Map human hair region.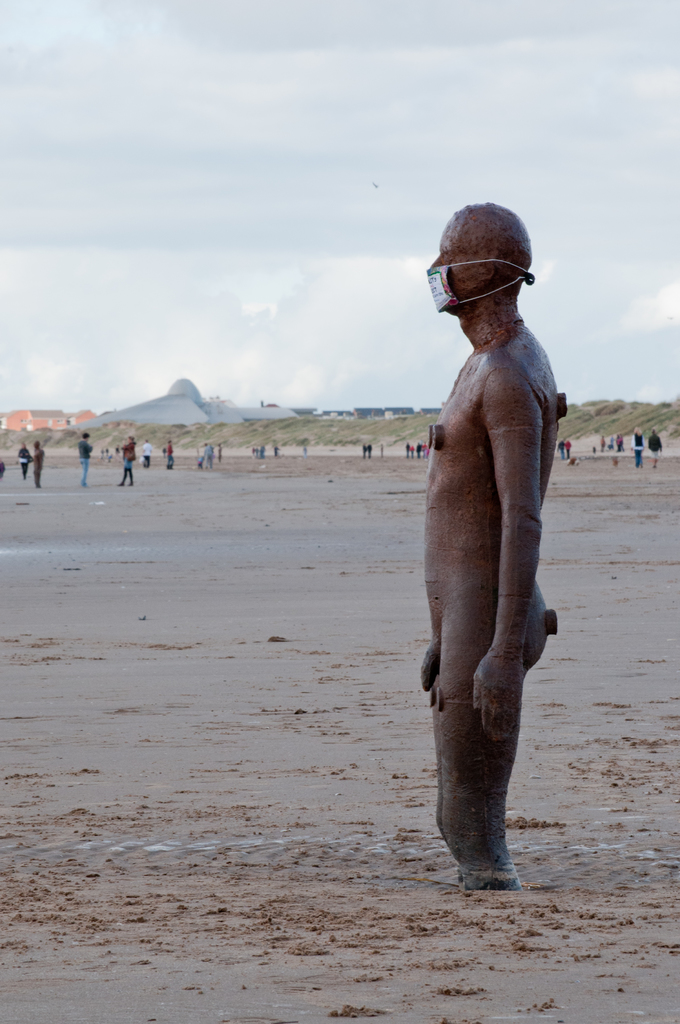
Mapped to [left=82, top=430, right=89, bottom=439].
